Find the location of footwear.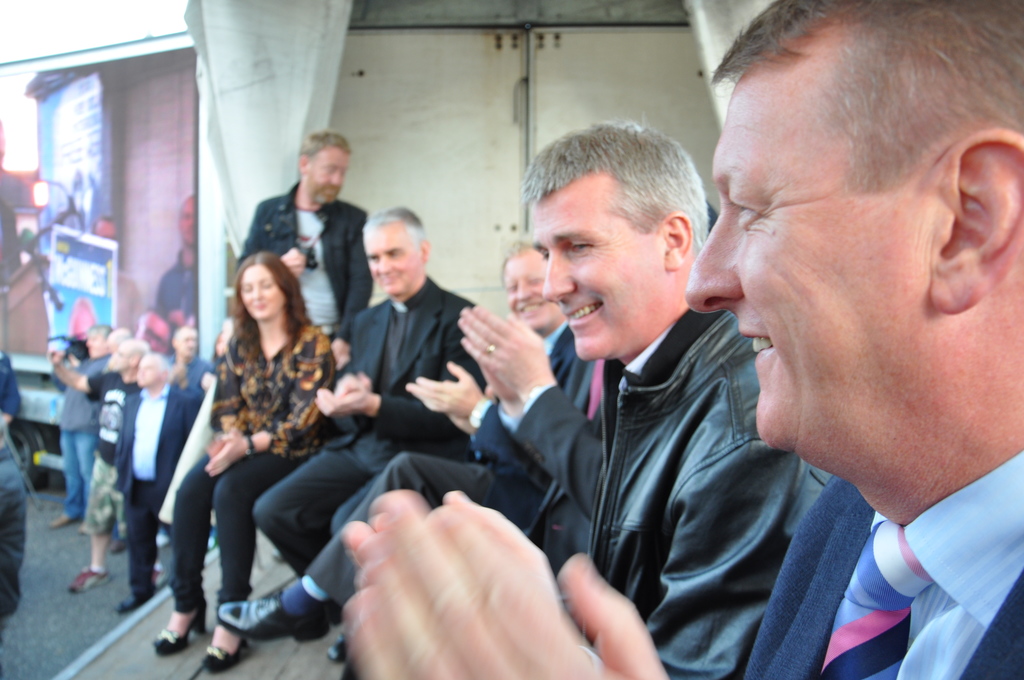
Location: 152,558,168,590.
